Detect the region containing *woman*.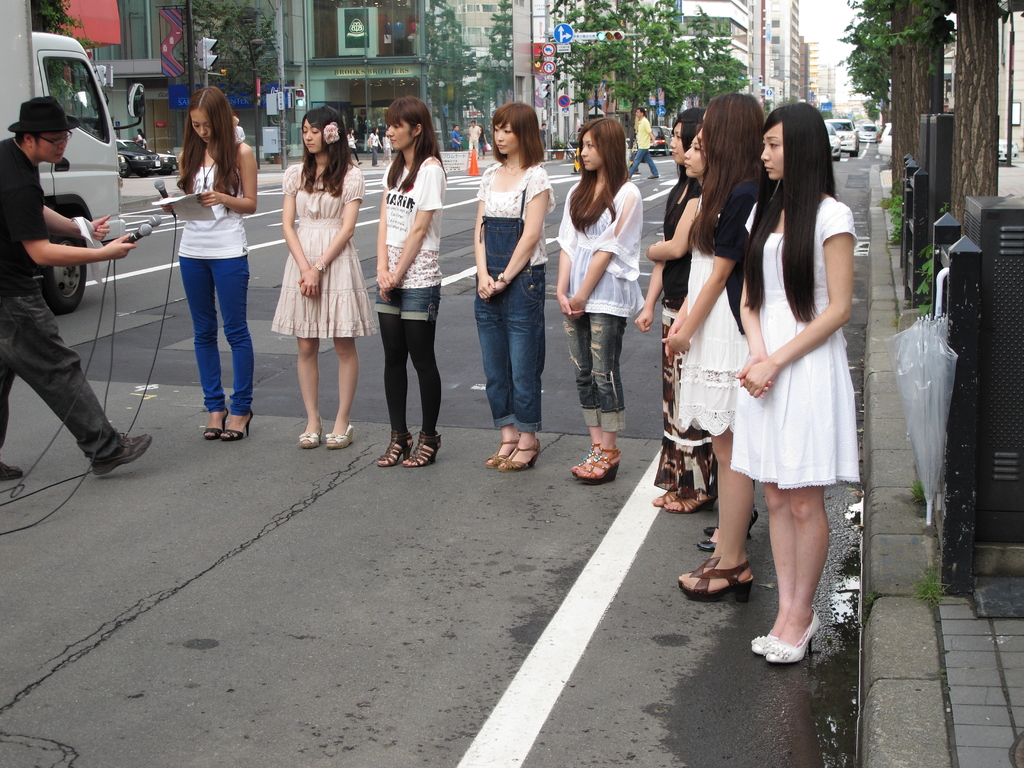
crop(476, 125, 488, 161).
